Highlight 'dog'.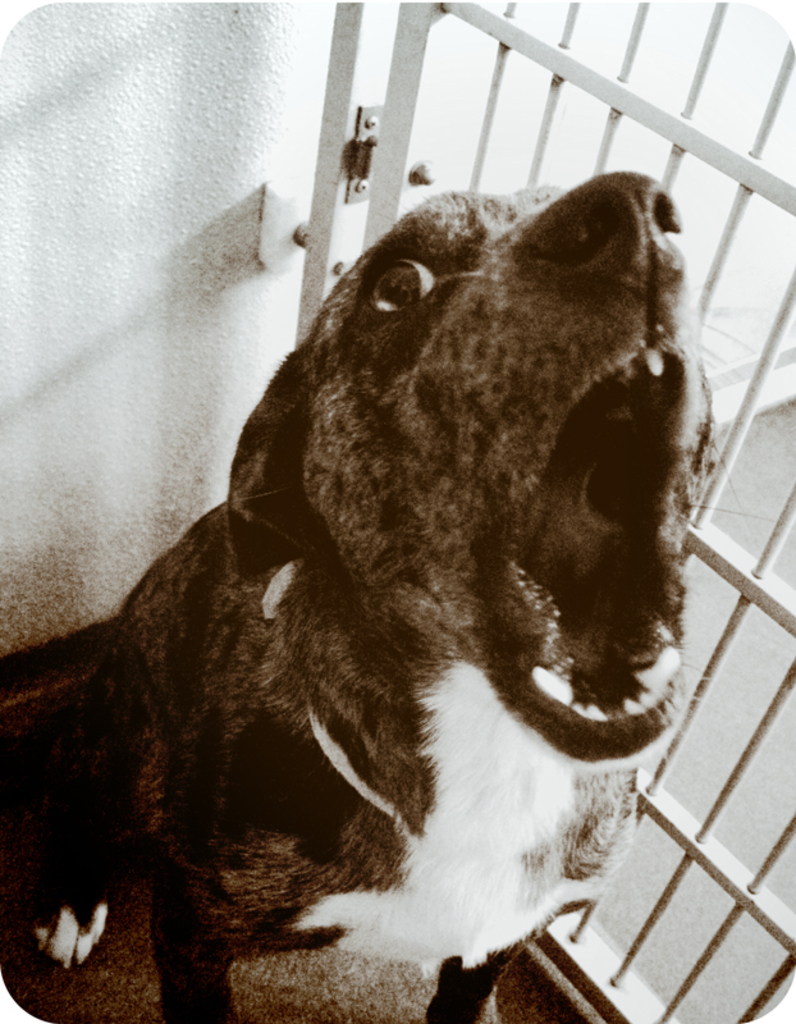
Highlighted region: region(0, 164, 714, 1023).
